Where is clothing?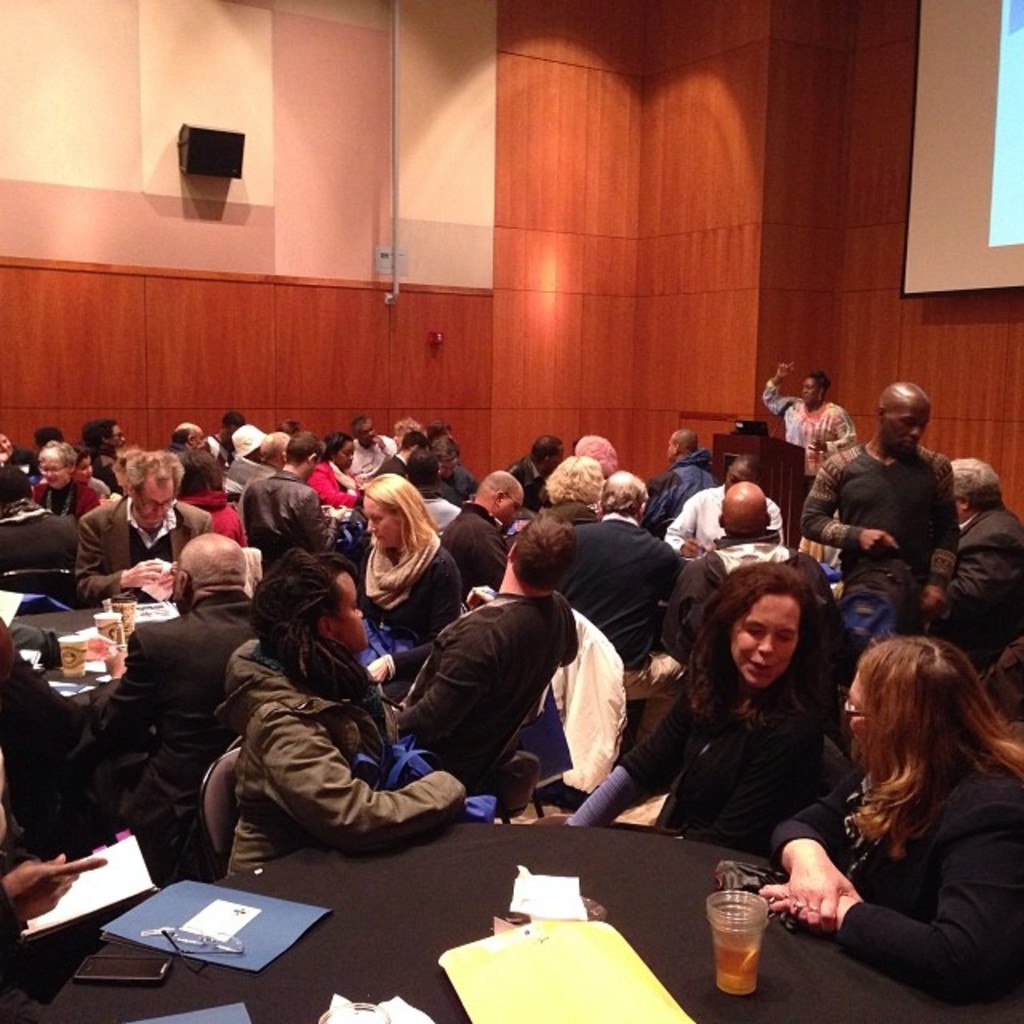
[302, 454, 355, 514].
